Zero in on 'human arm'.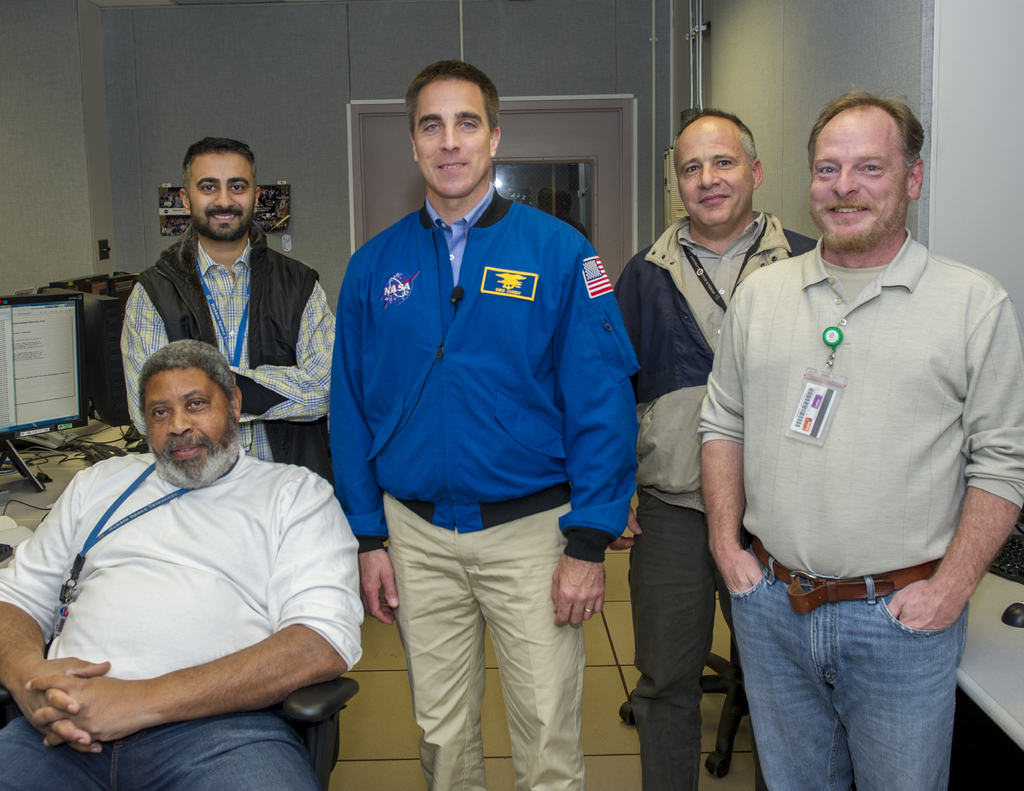
Zeroed in: Rect(696, 286, 771, 595).
